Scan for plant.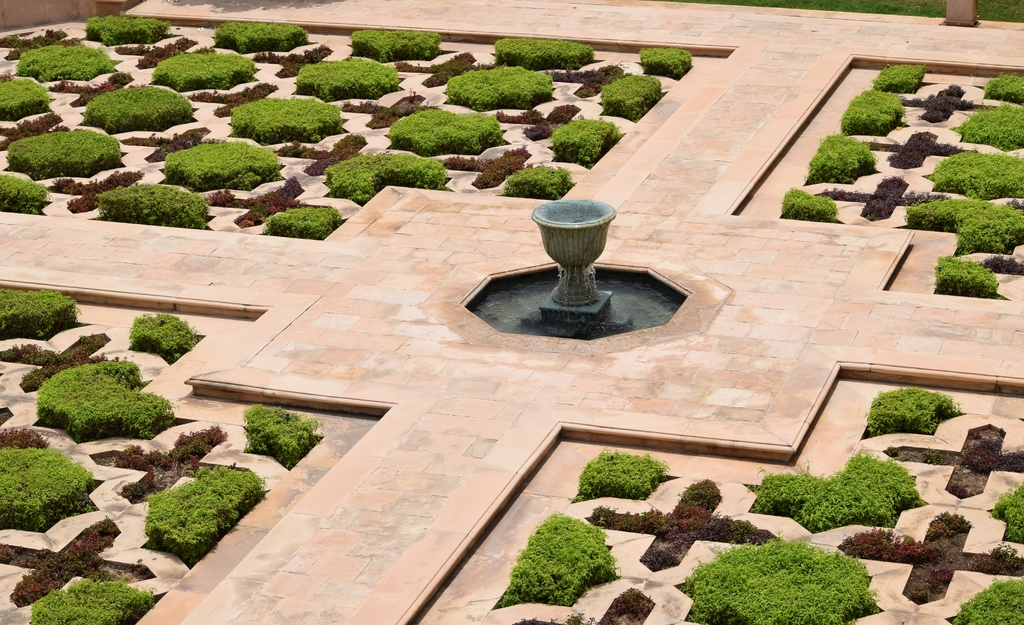
Scan result: pyautogui.locateOnScreen(5, 126, 120, 177).
